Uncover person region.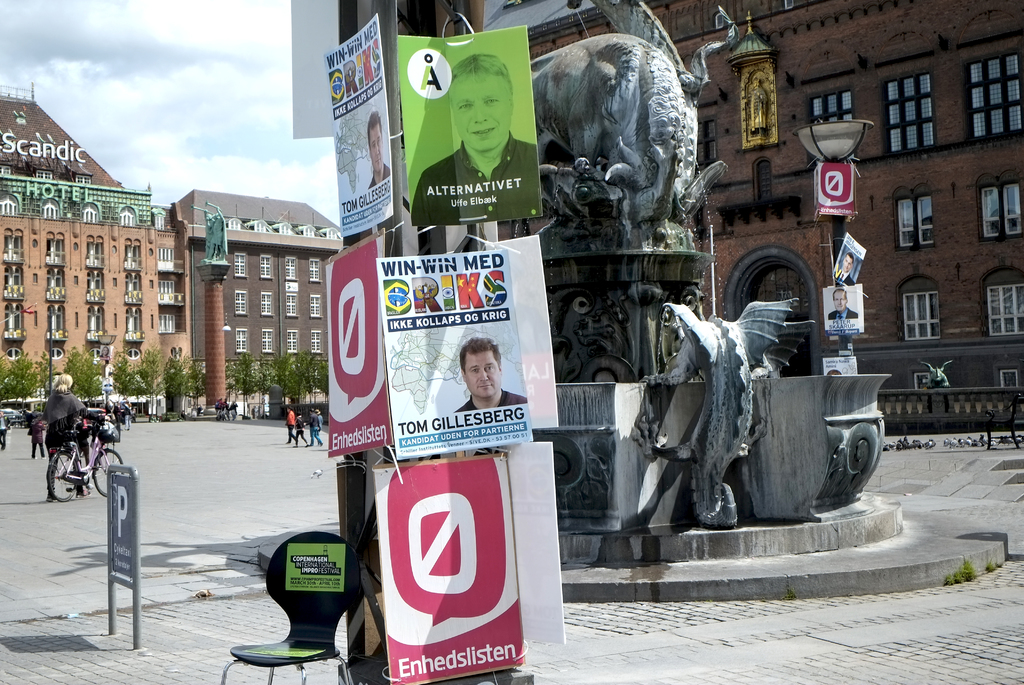
Uncovered: box(367, 104, 390, 186).
